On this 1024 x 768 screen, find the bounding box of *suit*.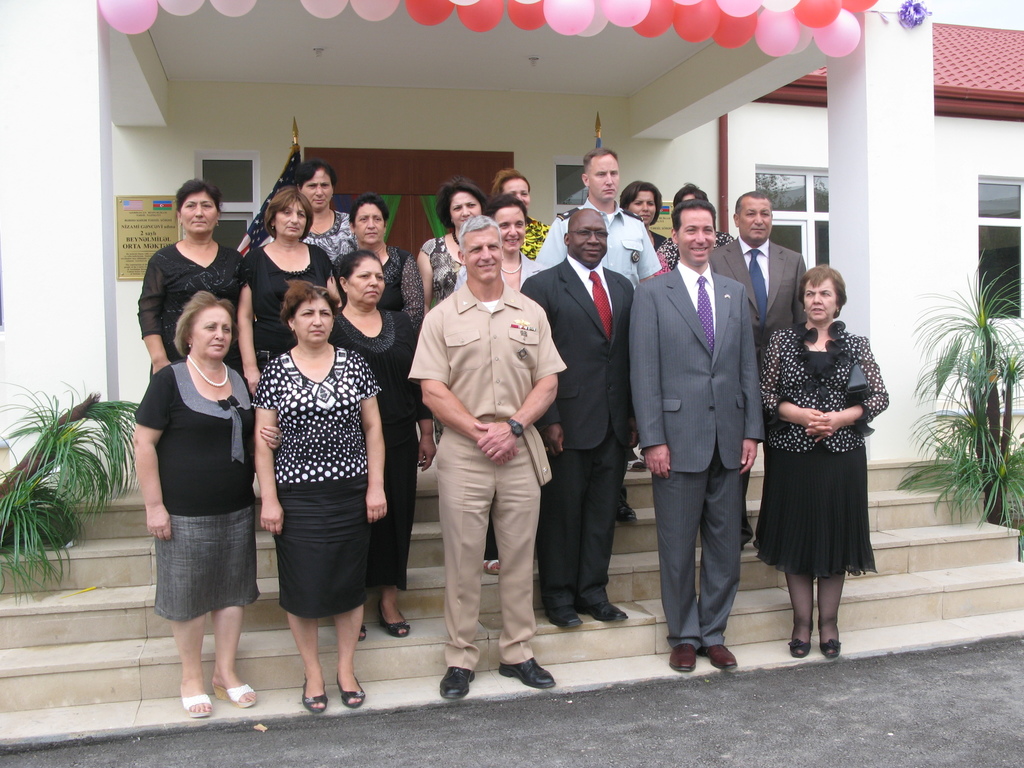
Bounding box: region(621, 269, 764, 647).
